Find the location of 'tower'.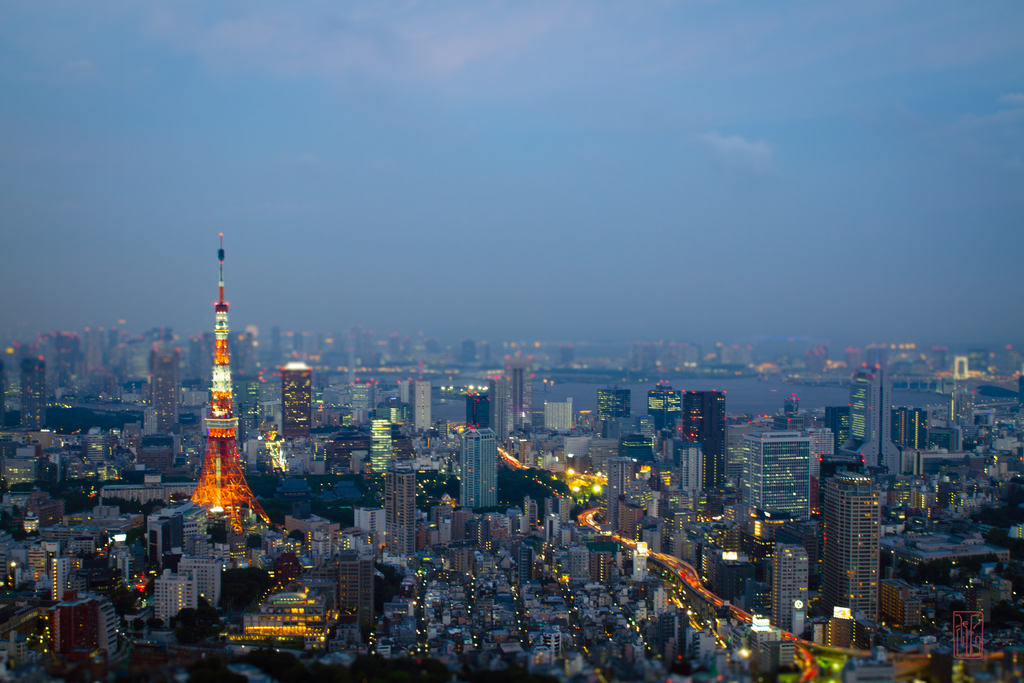
Location: region(350, 384, 372, 432).
